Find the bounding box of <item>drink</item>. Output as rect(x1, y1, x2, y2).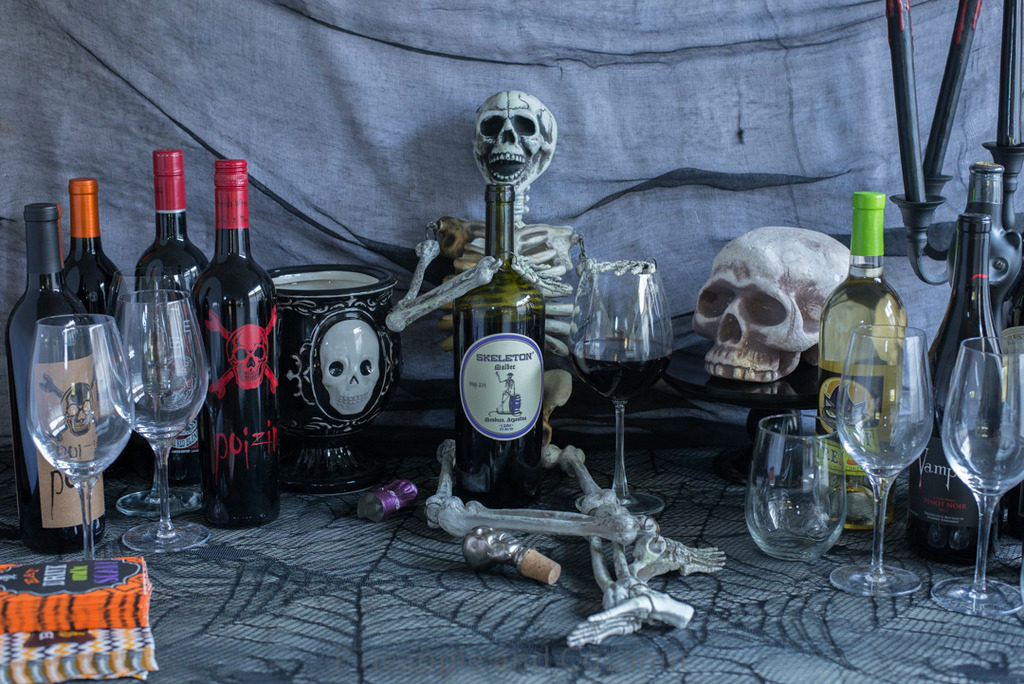
rect(0, 204, 109, 552).
